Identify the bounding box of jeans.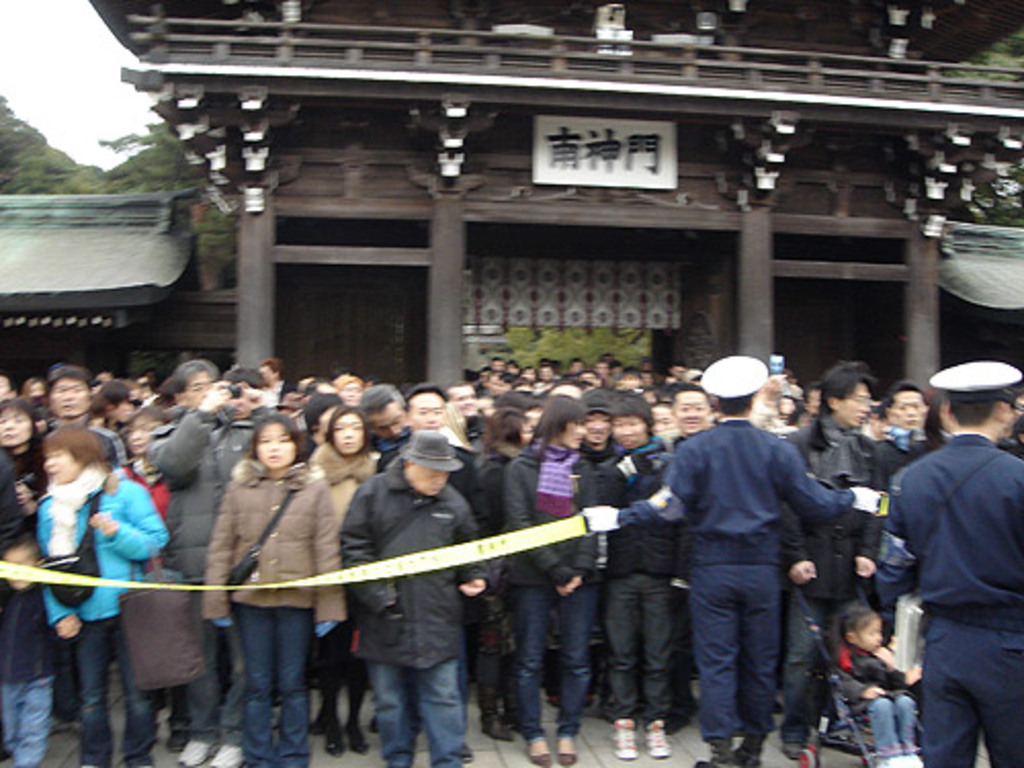
[248, 592, 307, 766].
